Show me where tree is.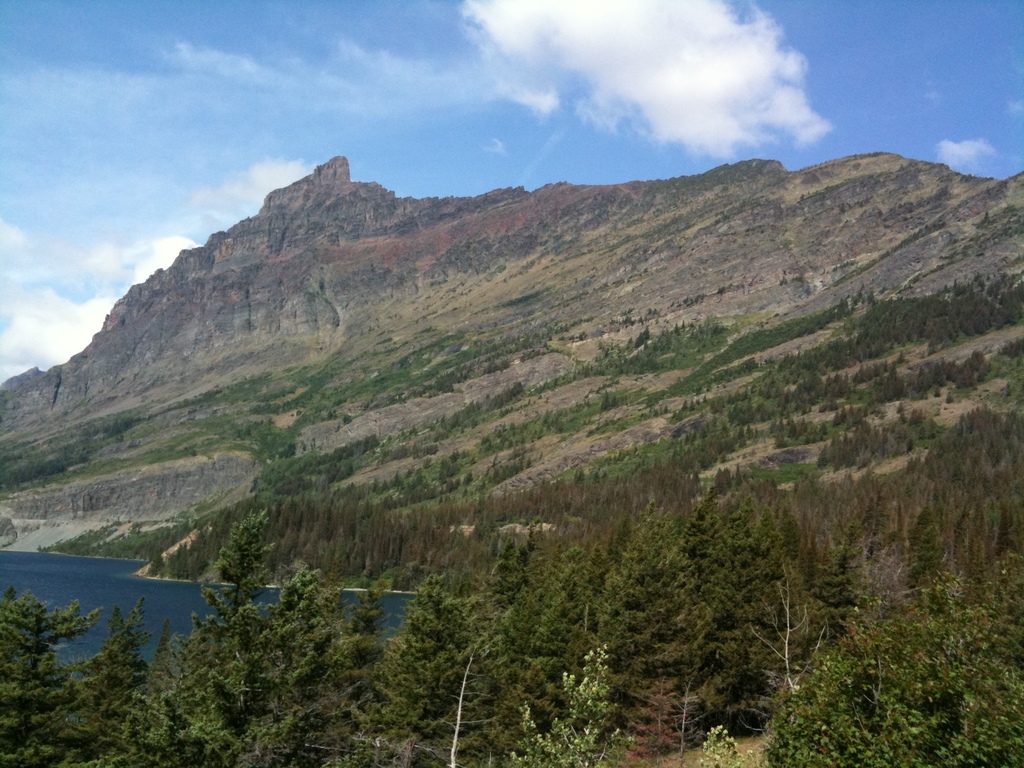
tree is at 75, 584, 164, 767.
